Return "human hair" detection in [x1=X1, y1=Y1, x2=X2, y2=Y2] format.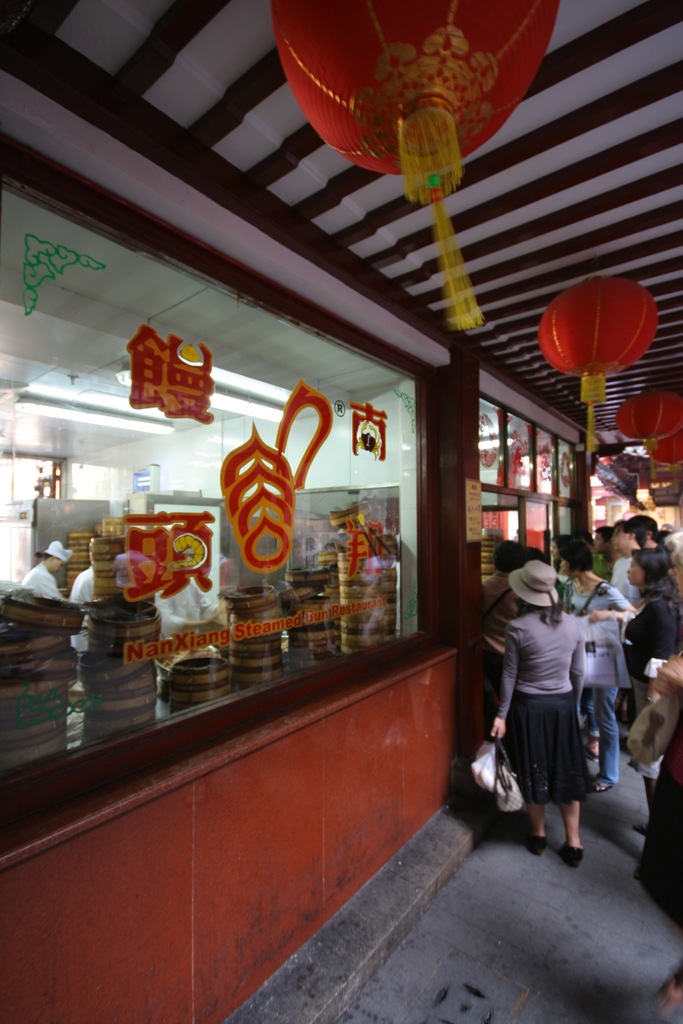
[x1=636, y1=549, x2=682, y2=604].
